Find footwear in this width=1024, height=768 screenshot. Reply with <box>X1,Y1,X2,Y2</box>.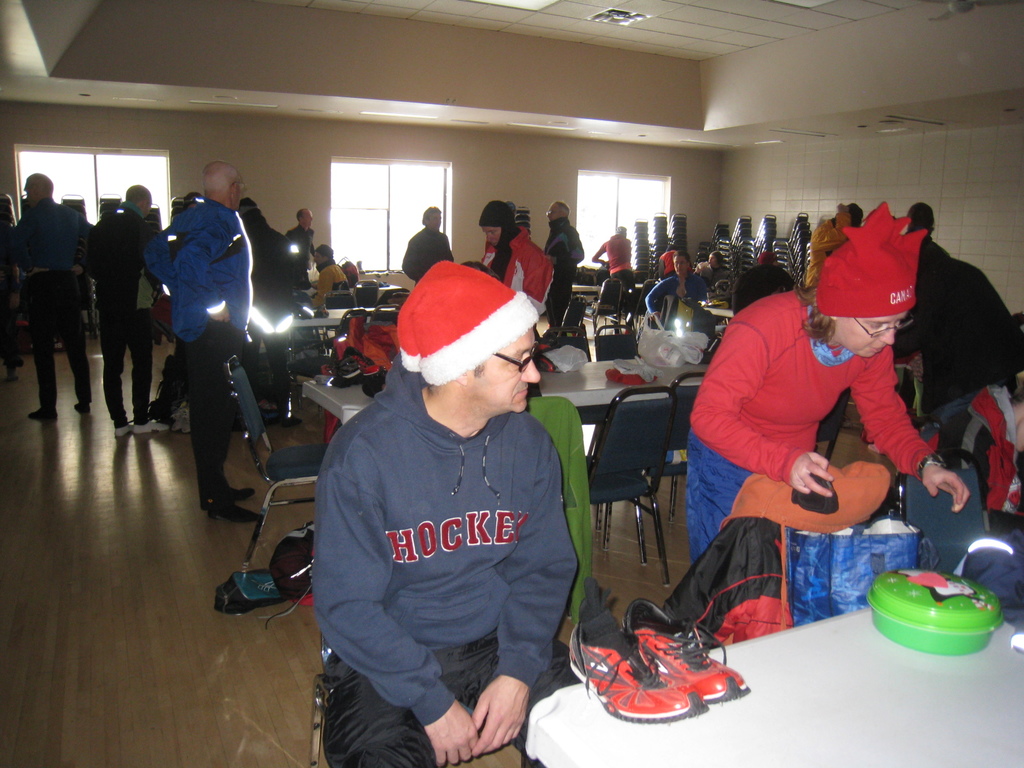
<box>207,492,263,519</box>.
